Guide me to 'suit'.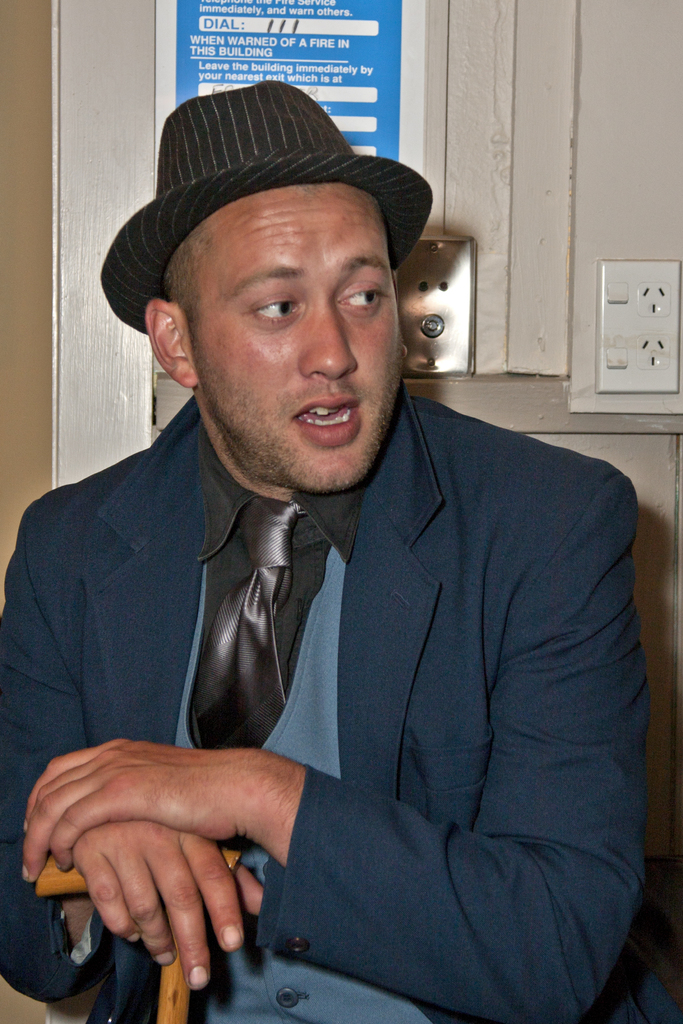
Guidance: box(0, 386, 646, 1023).
